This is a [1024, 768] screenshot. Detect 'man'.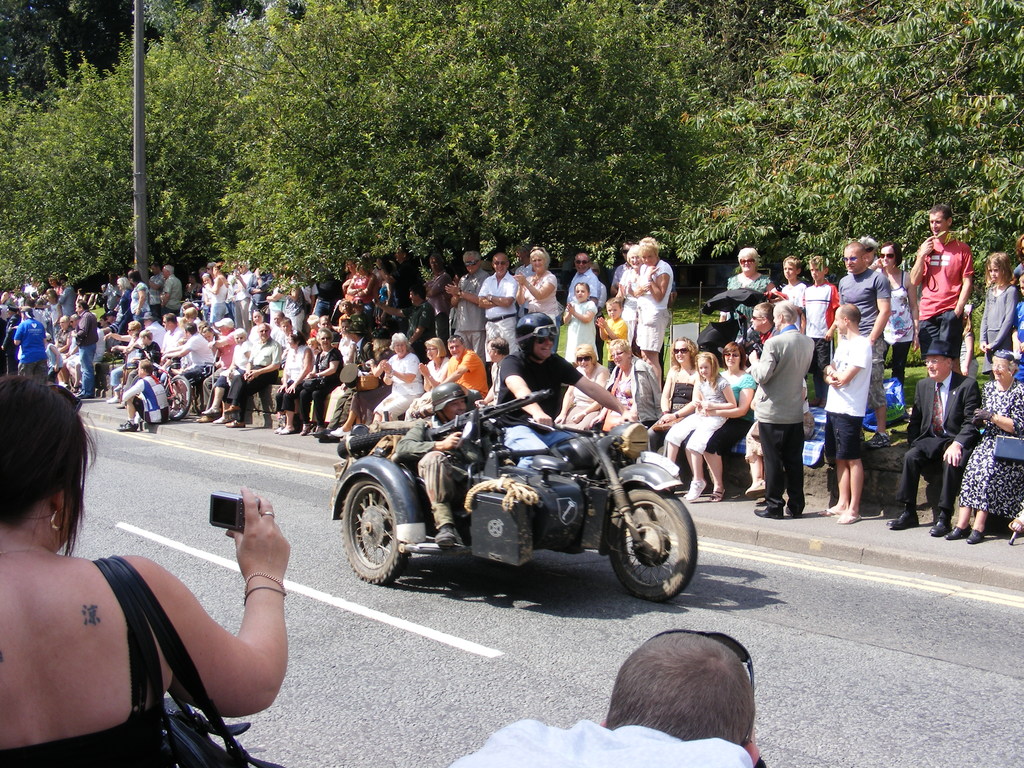
x1=888, y1=340, x2=982, y2=541.
